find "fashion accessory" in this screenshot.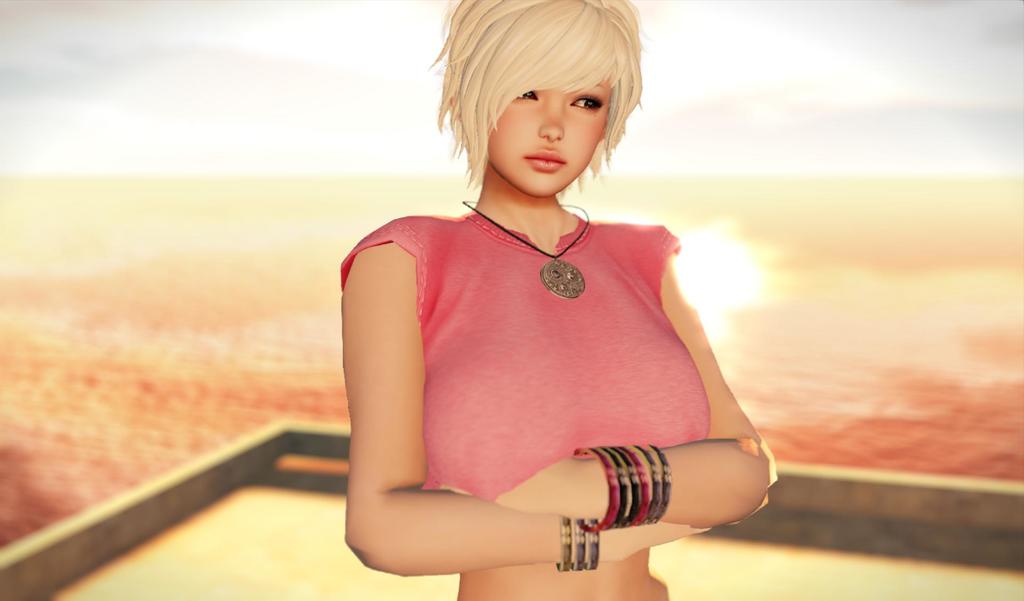
The bounding box for "fashion accessory" is 460, 201, 590, 302.
